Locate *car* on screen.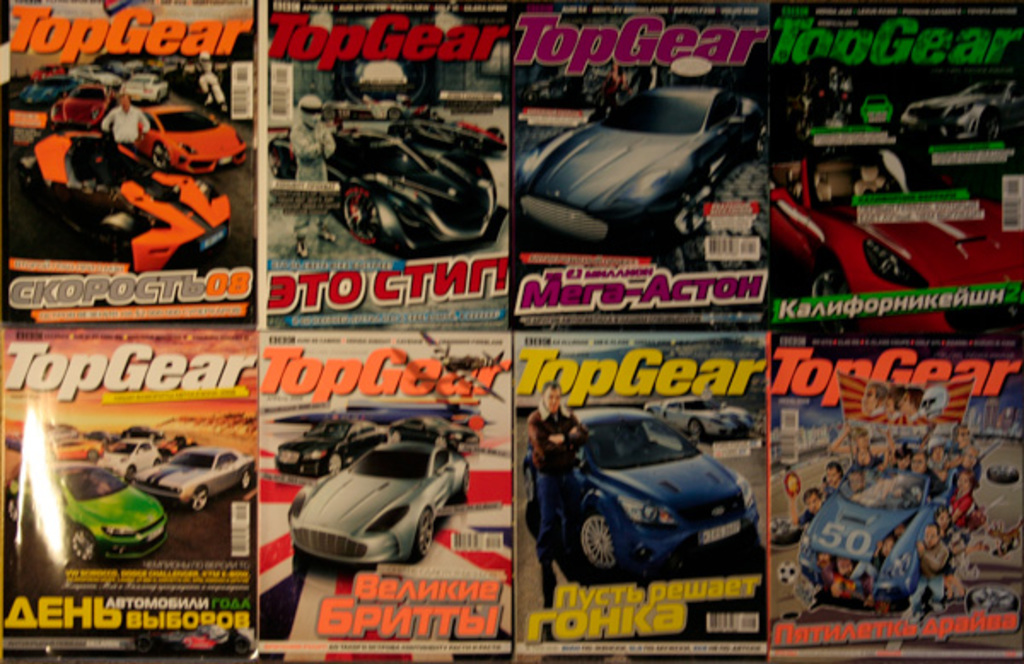
On screen at bbox=[394, 408, 481, 459].
